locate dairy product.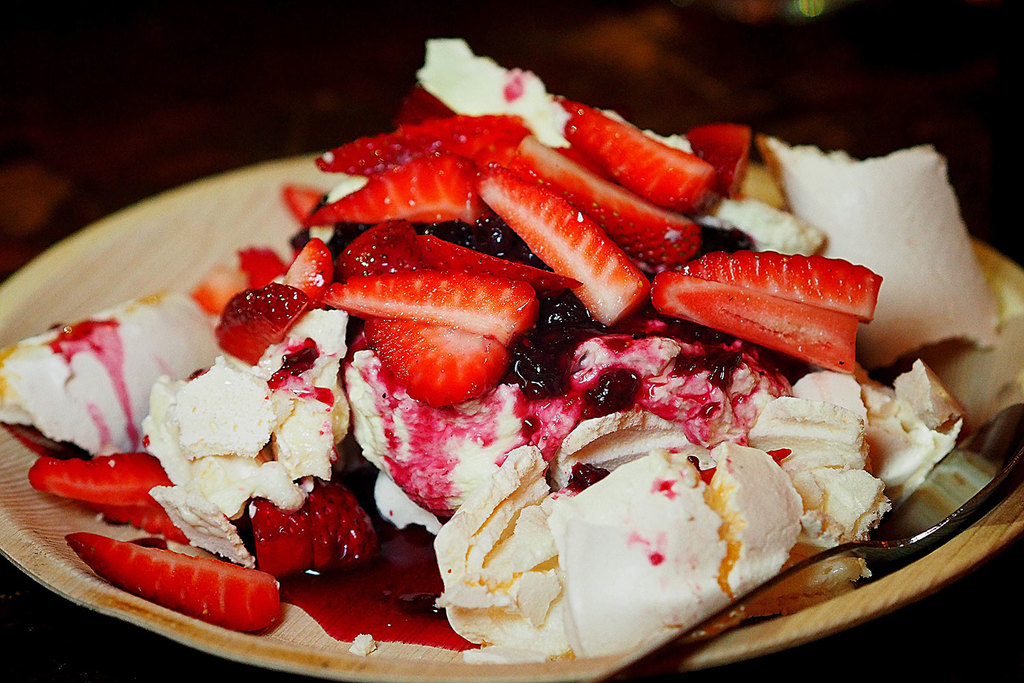
Bounding box: 552,452,807,663.
